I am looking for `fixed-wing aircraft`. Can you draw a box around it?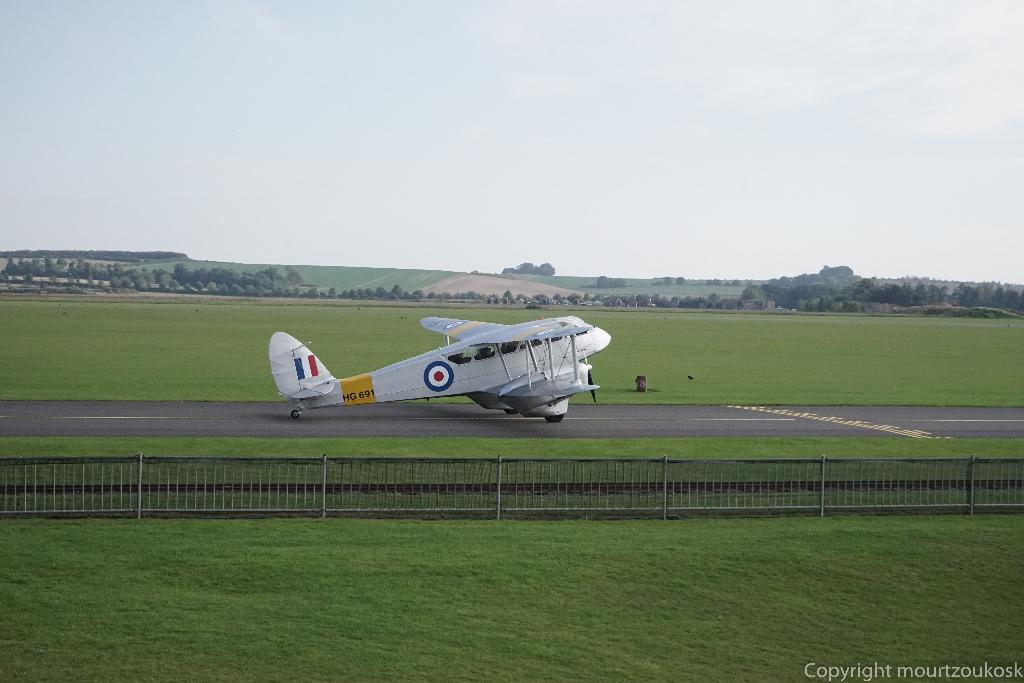
Sure, the bounding box is crop(269, 315, 610, 425).
